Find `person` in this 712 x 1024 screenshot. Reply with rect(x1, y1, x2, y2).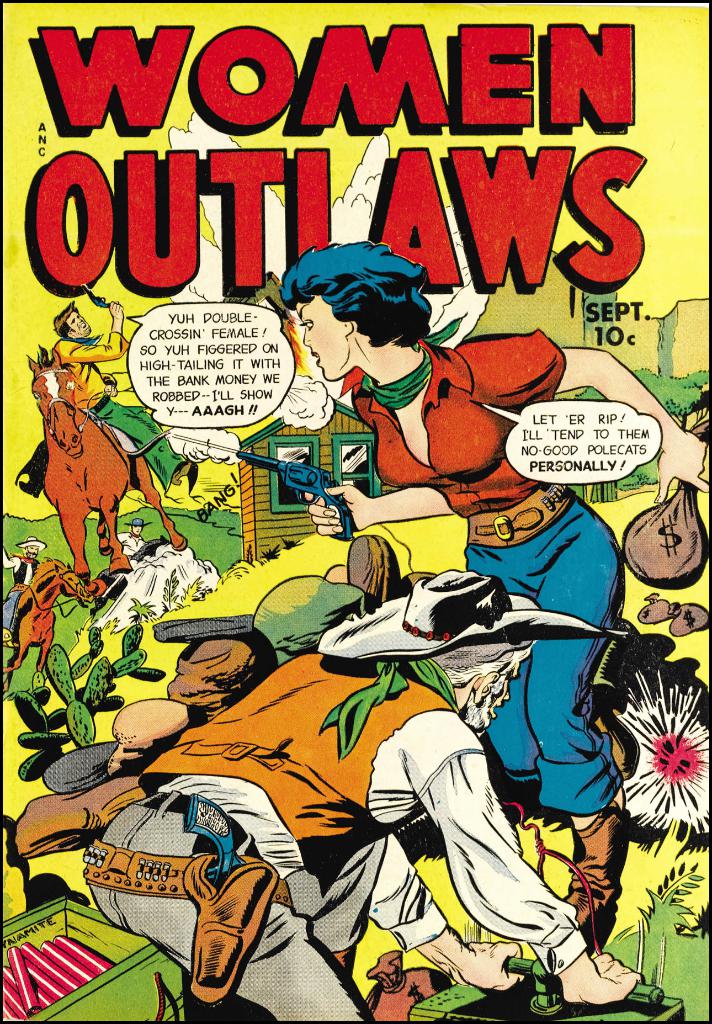
rect(4, 533, 55, 638).
